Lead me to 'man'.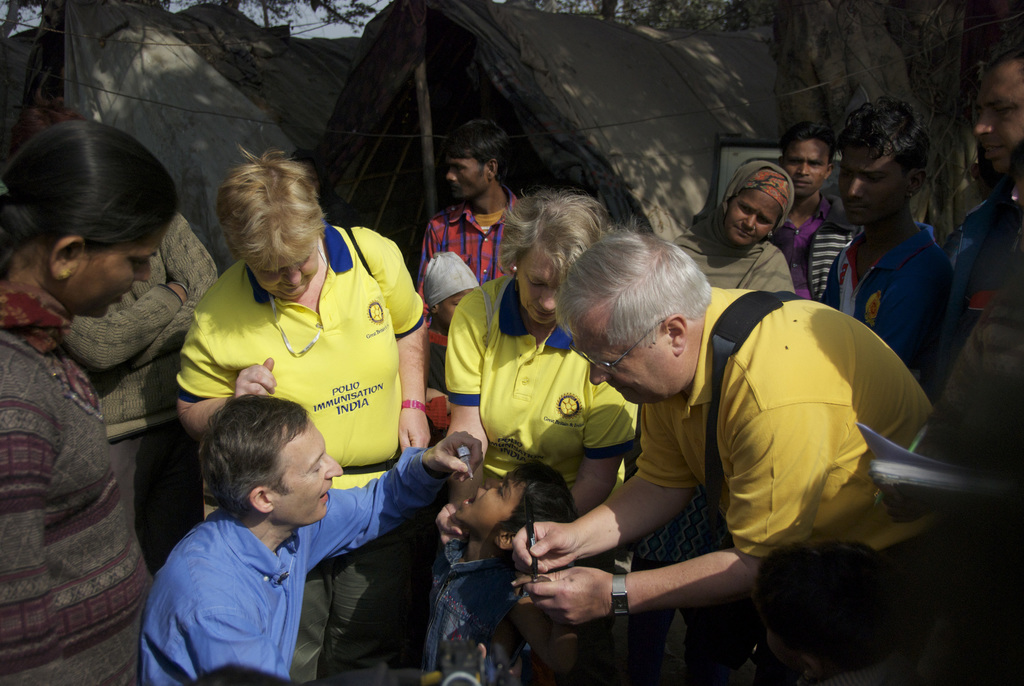
Lead to (x1=168, y1=147, x2=444, y2=502).
